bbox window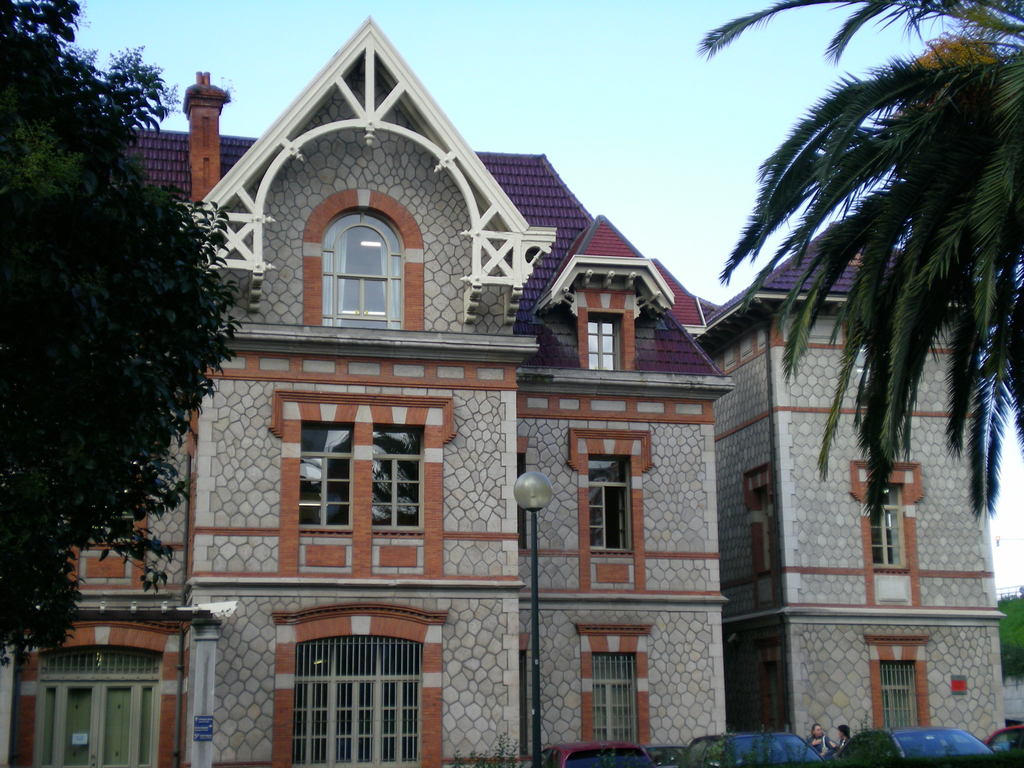
[319,212,405,326]
